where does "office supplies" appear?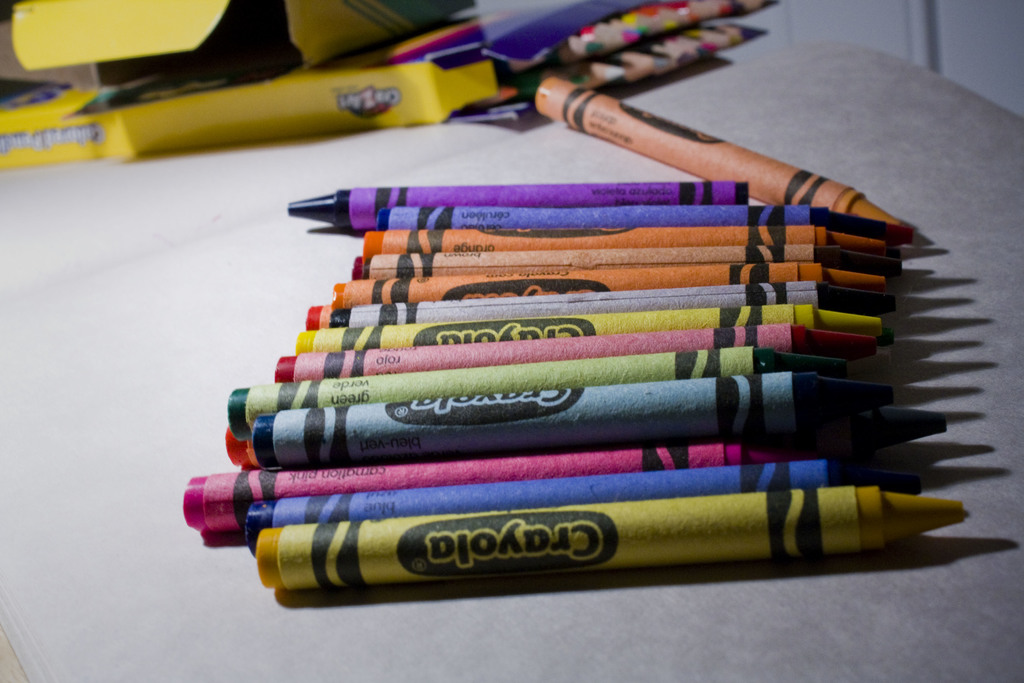
Appears at Rect(371, 209, 875, 225).
